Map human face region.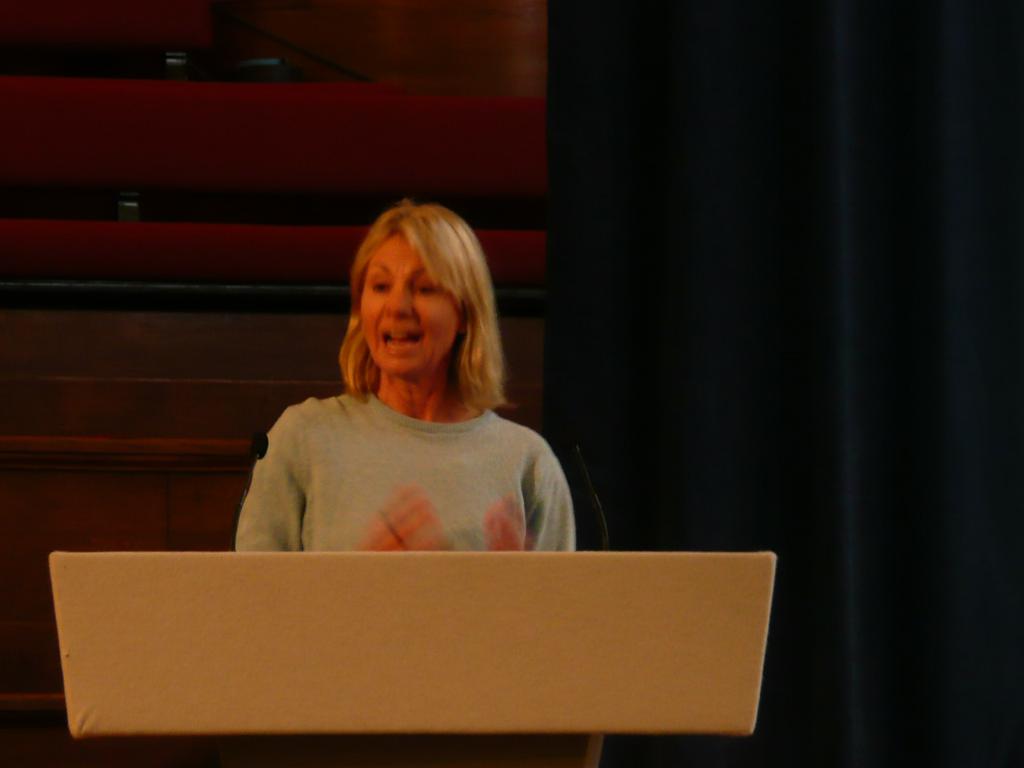
Mapped to bbox(359, 225, 461, 379).
